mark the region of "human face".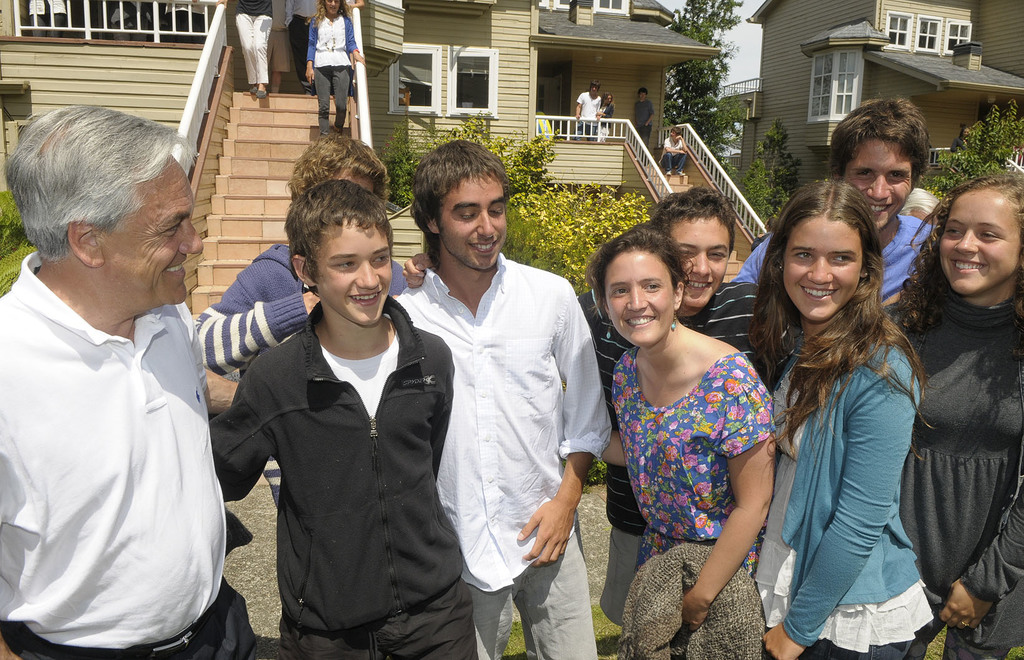
Region: [786, 217, 863, 325].
